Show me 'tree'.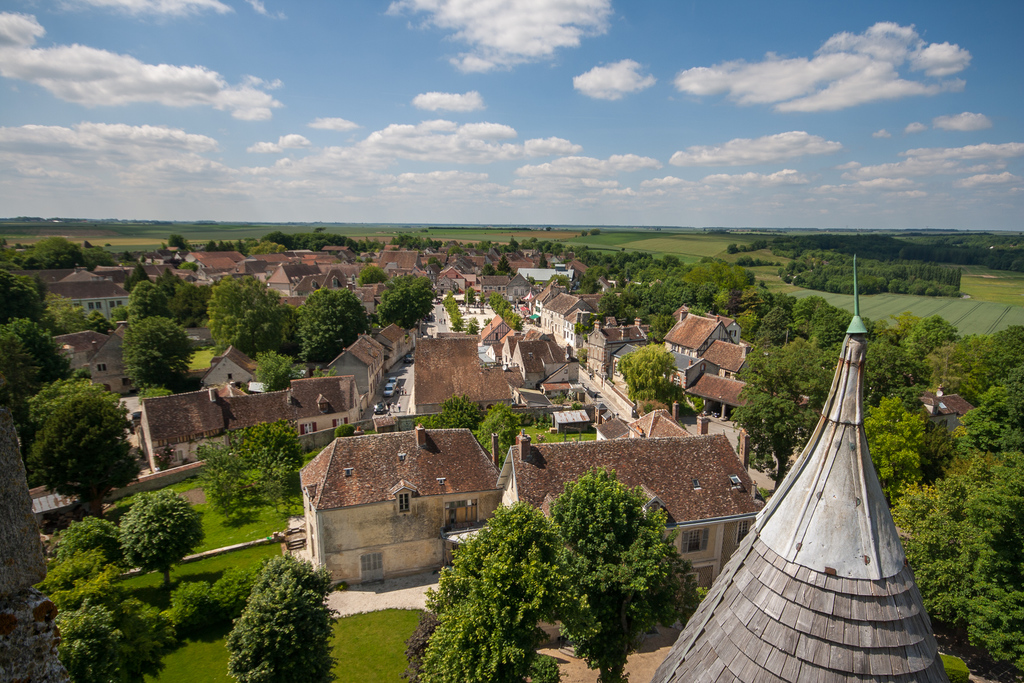
'tree' is here: locate(219, 552, 337, 682).
